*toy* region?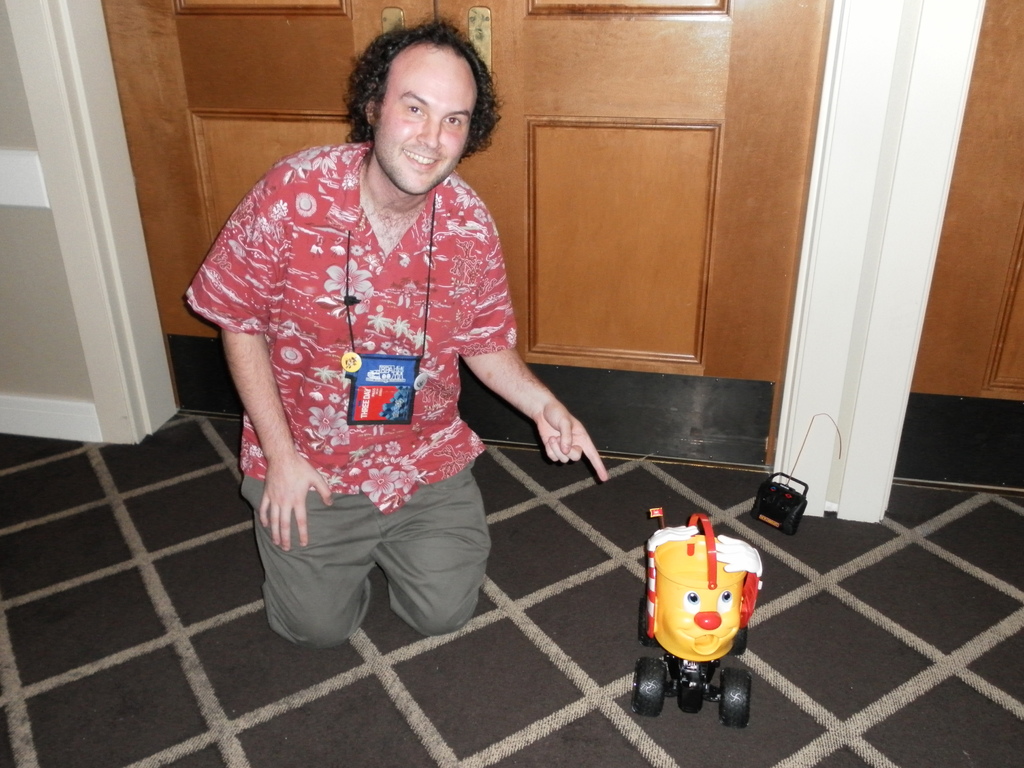
[left=623, top=522, right=765, bottom=716]
